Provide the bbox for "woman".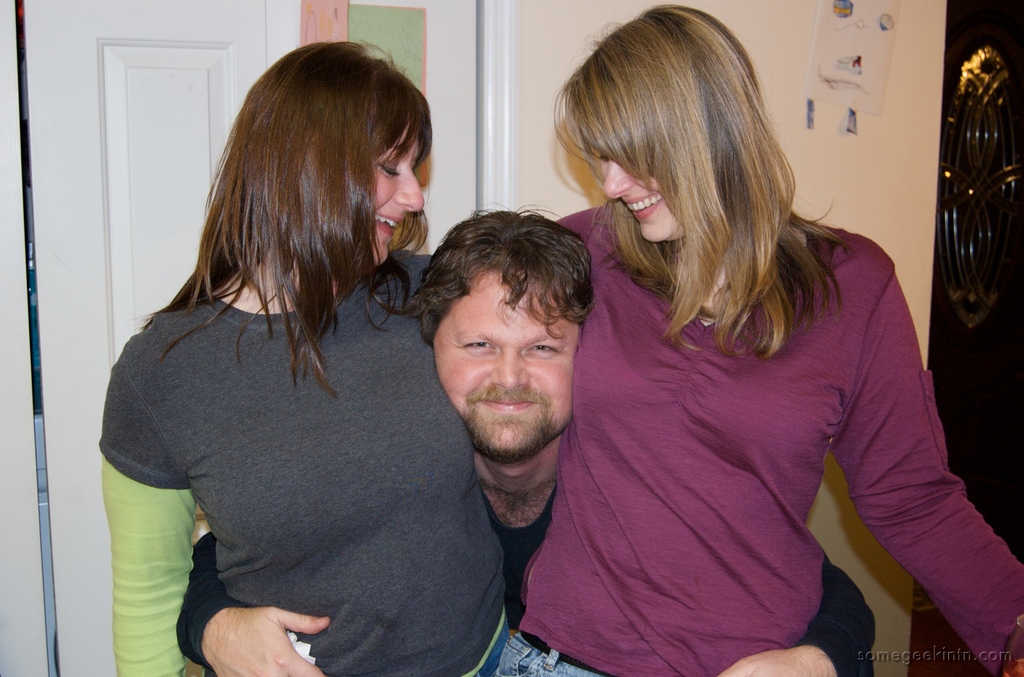
pyautogui.locateOnScreen(496, 12, 1023, 676).
